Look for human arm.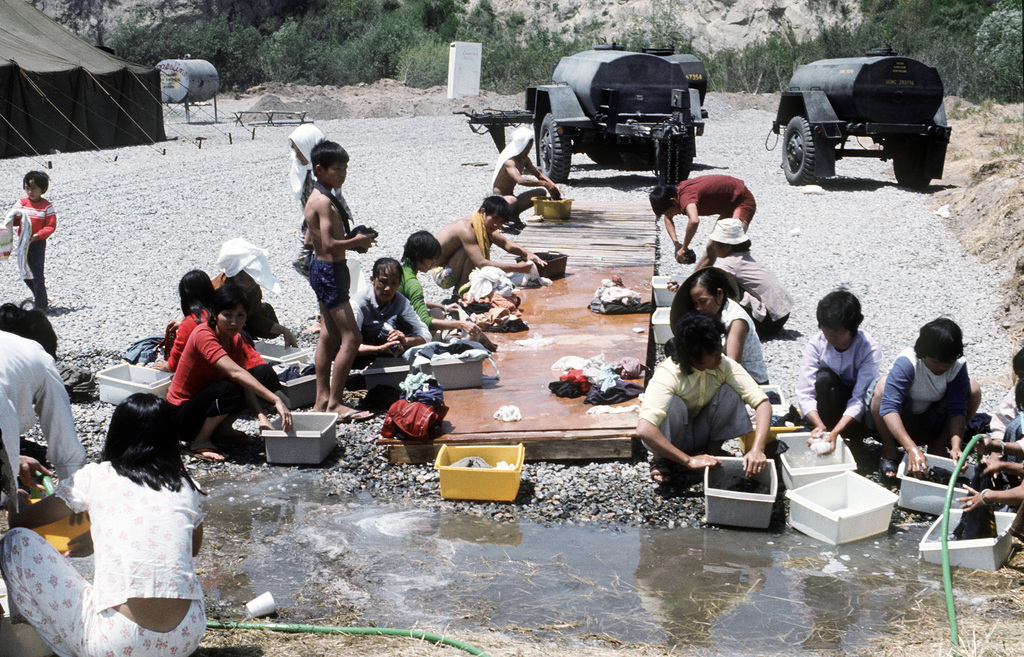
Found: 680,199,701,258.
